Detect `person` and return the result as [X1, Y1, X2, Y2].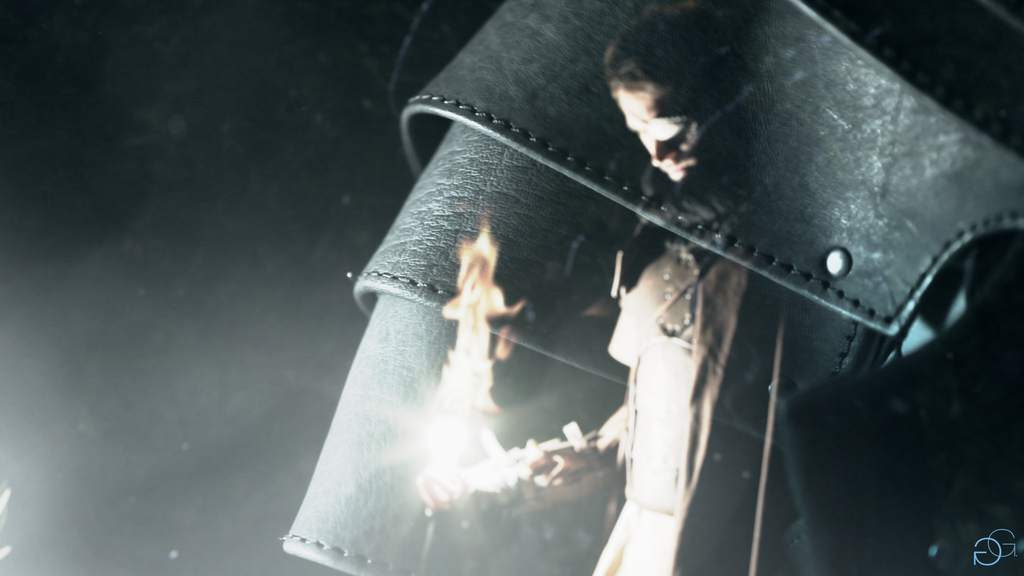
[338, 8, 916, 575].
